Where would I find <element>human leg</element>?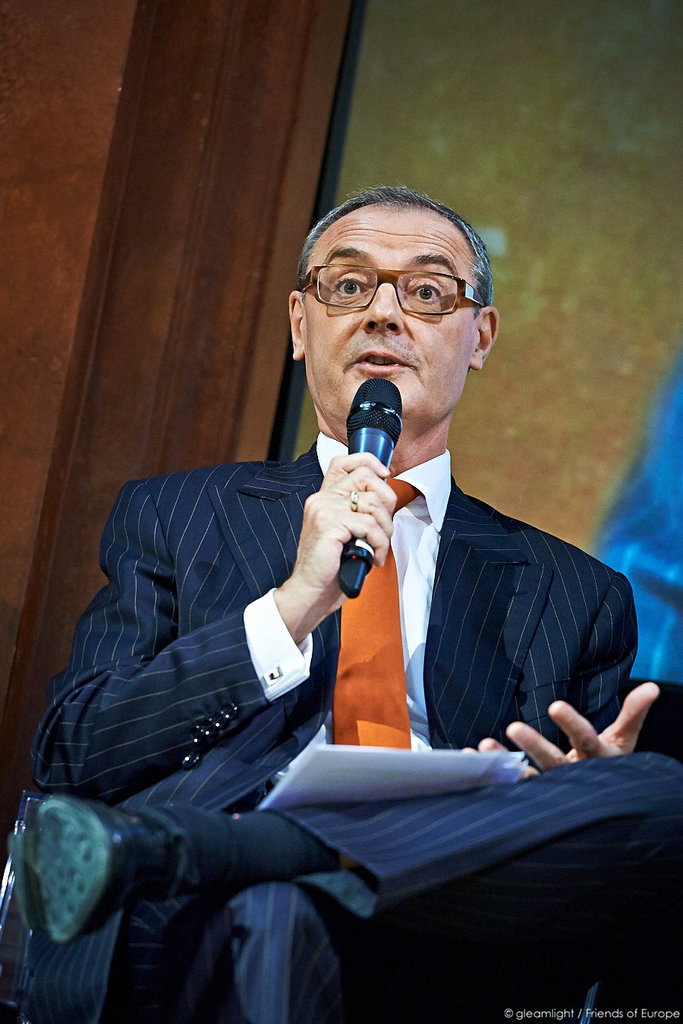
At (left=0, top=752, right=680, bottom=940).
